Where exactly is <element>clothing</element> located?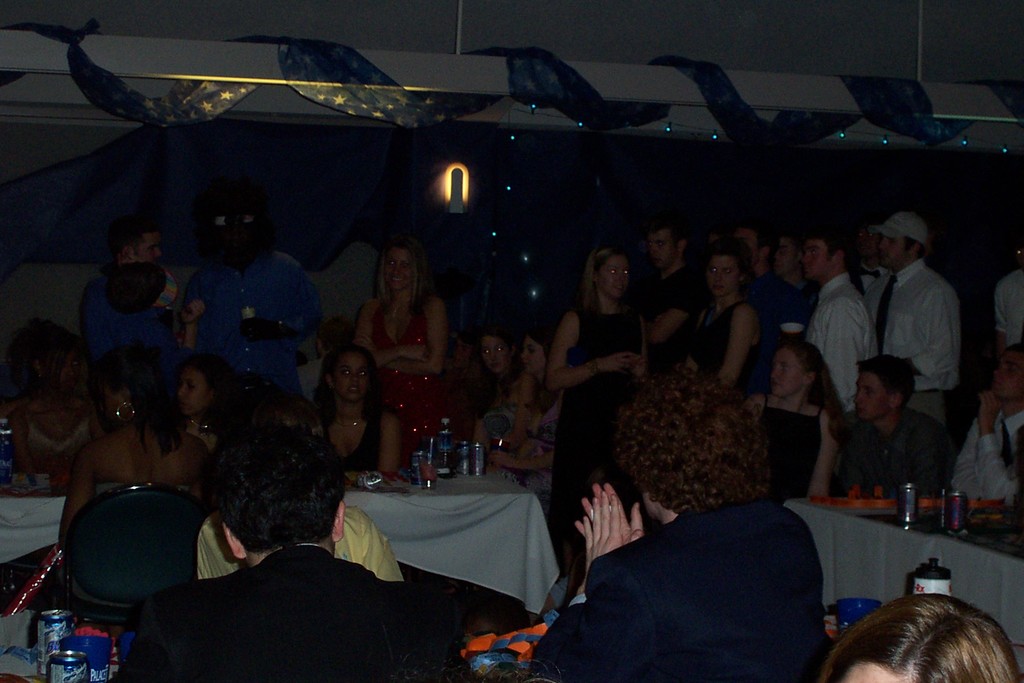
Its bounding box is box=[196, 511, 397, 583].
